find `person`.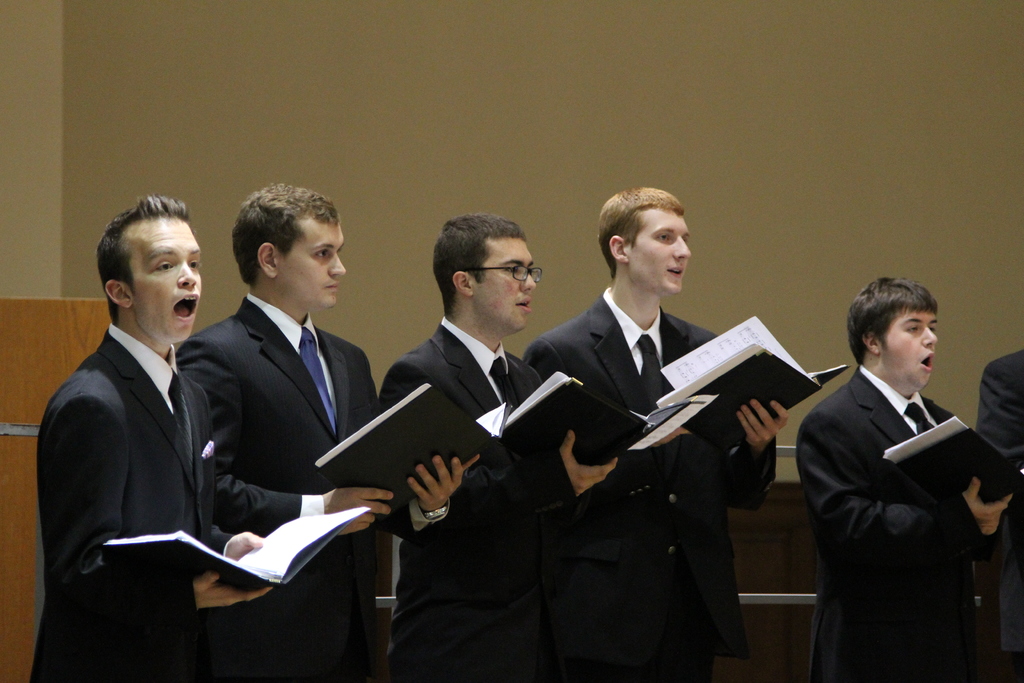
531 170 794 682.
